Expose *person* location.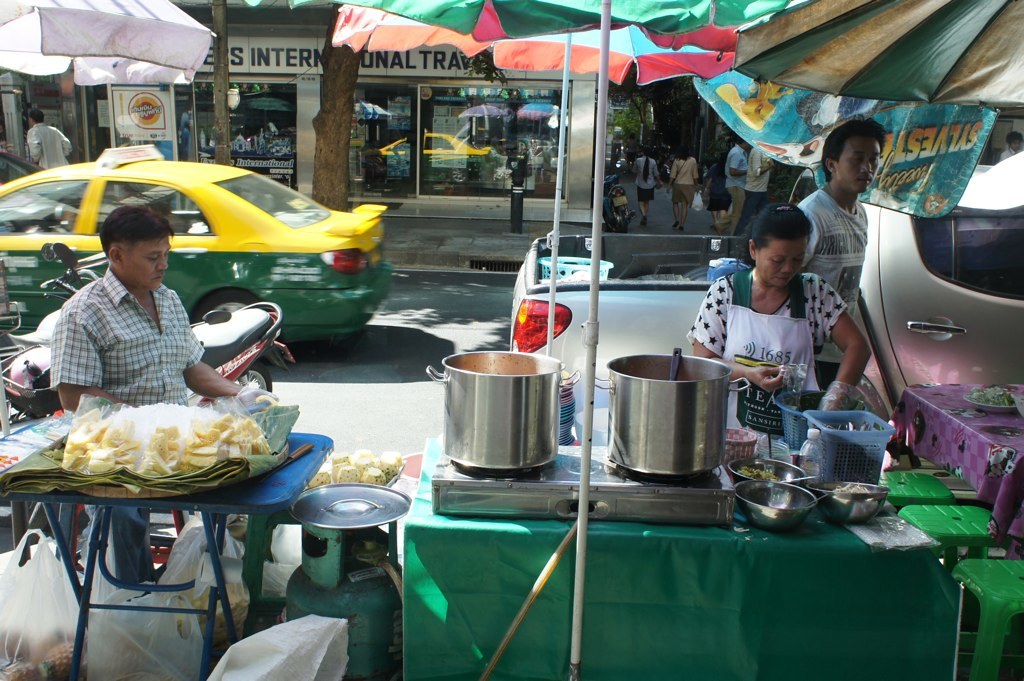
Exposed at Rect(717, 195, 851, 426).
